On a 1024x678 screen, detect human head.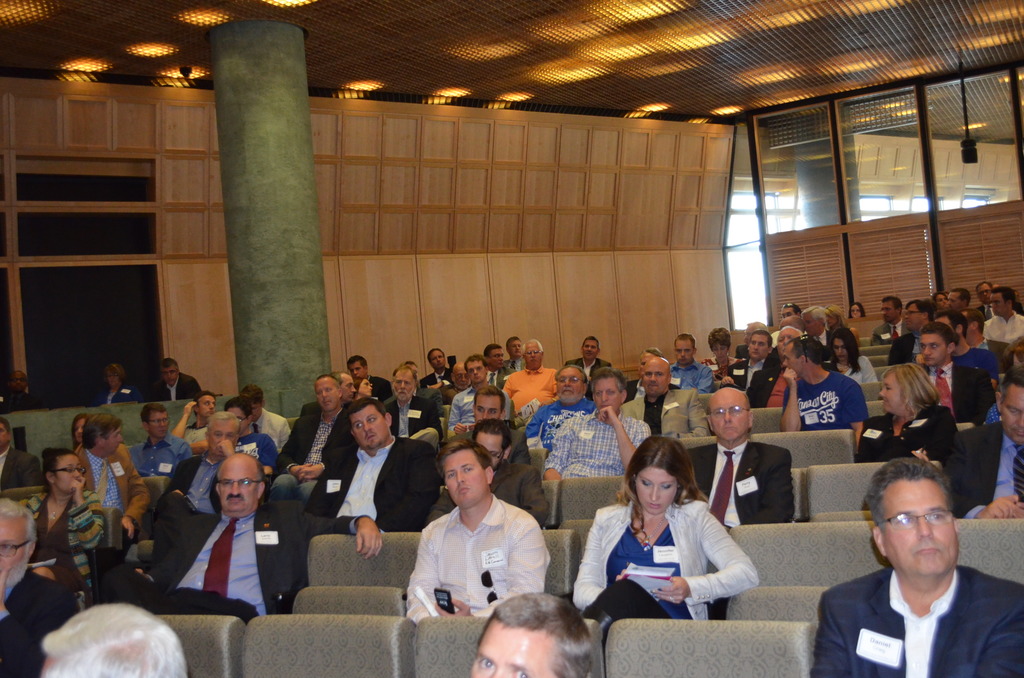
{"x1": 0, "y1": 496, "x2": 39, "y2": 605}.
